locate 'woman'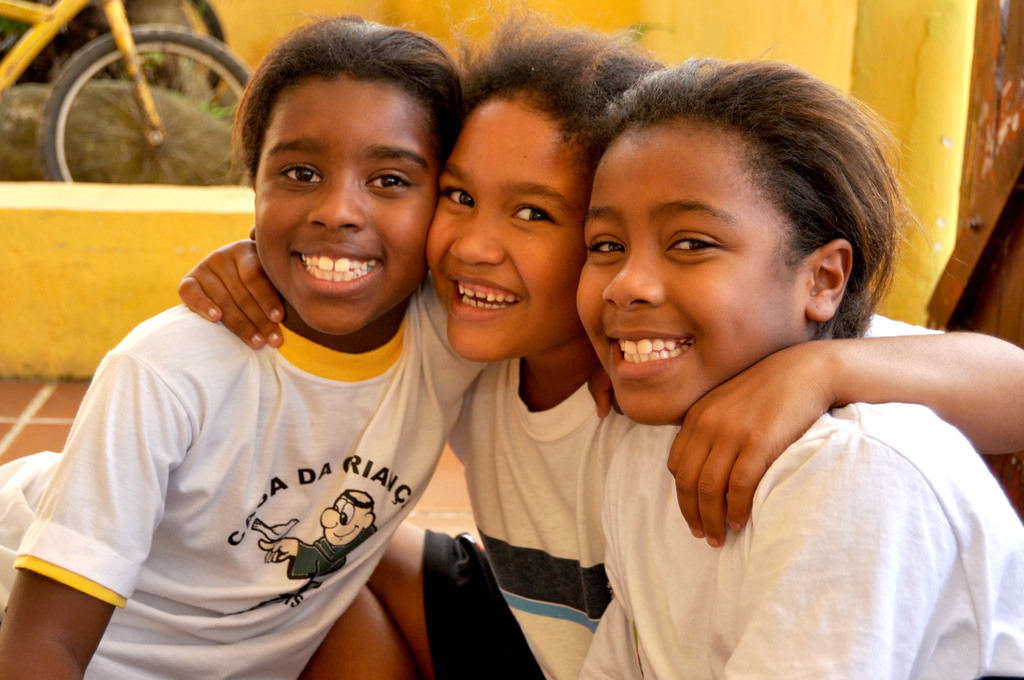
(397, 72, 999, 665)
